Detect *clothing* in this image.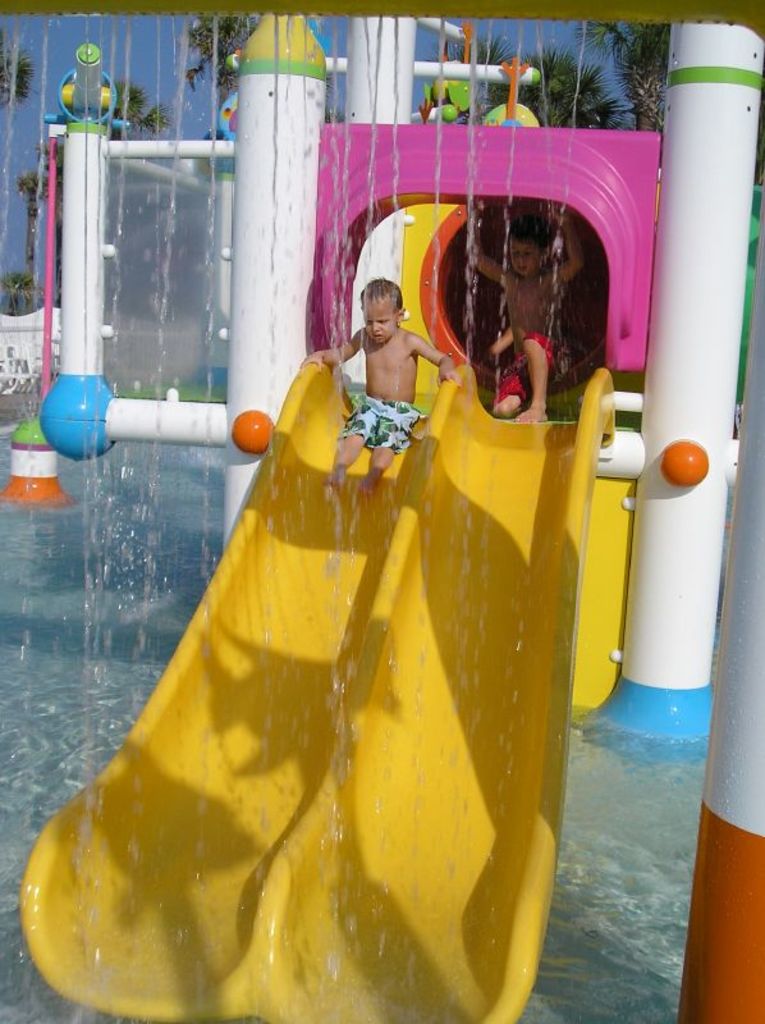
Detection: 348:367:445:458.
